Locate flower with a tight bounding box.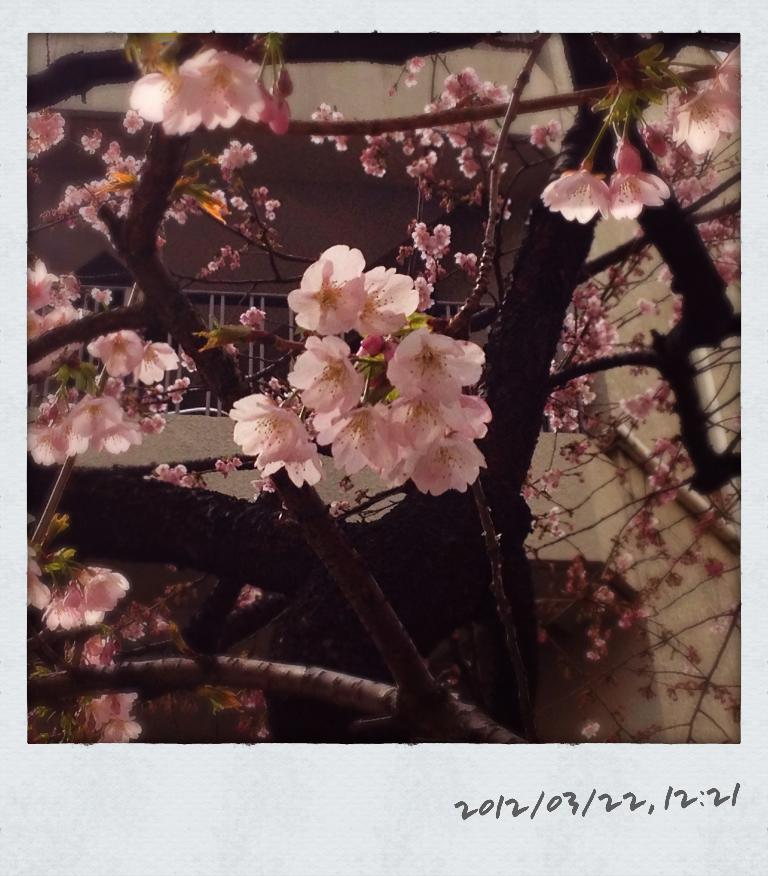
bbox(614, 139, 664, 220).
